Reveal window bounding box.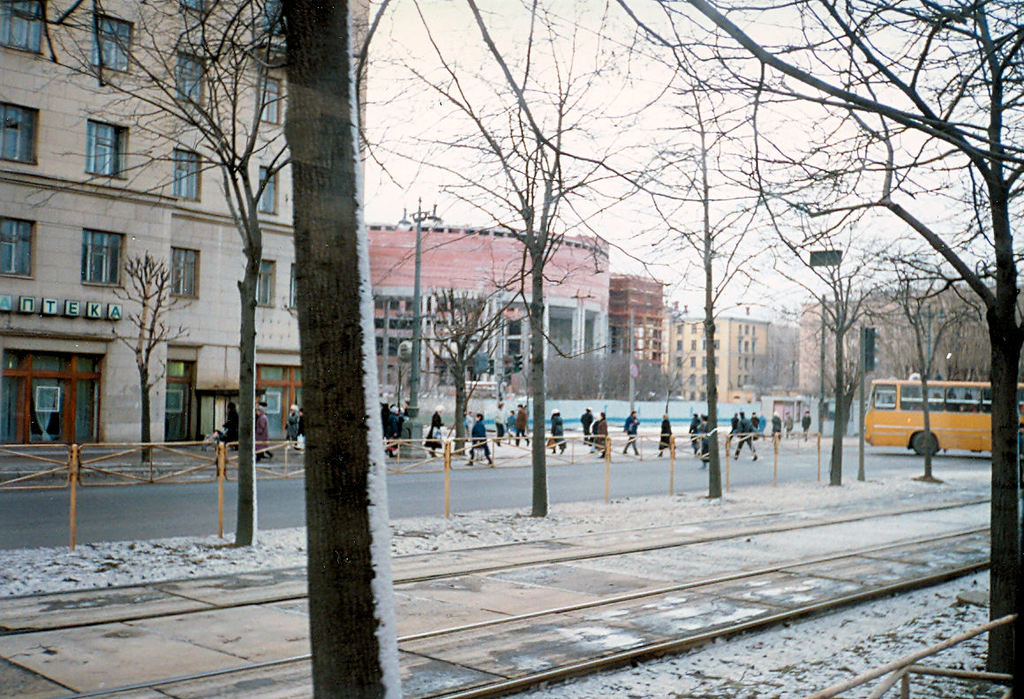
Revealed: 166:251:198:297.
